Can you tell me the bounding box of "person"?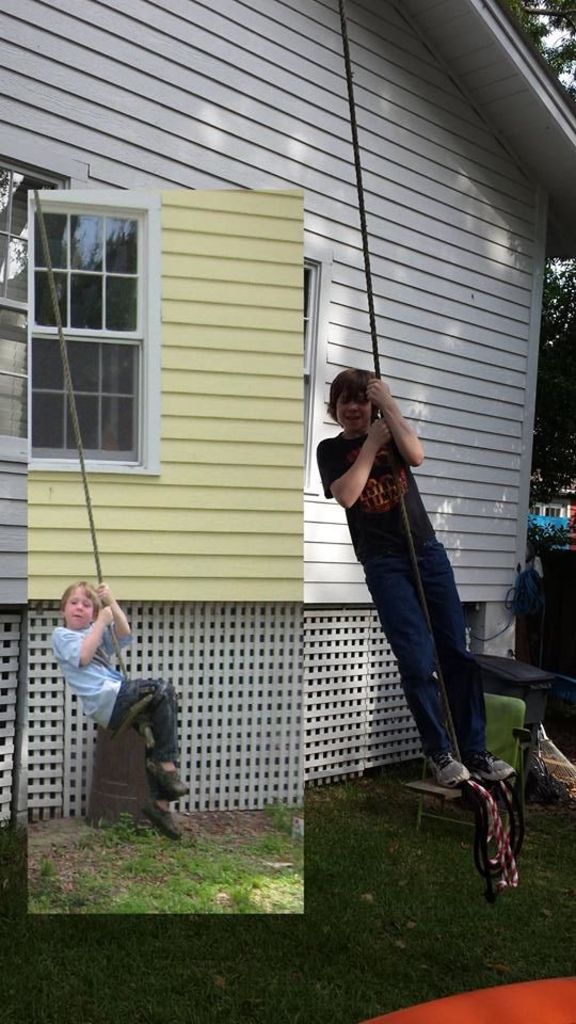
(313, 363, 524, 789).
